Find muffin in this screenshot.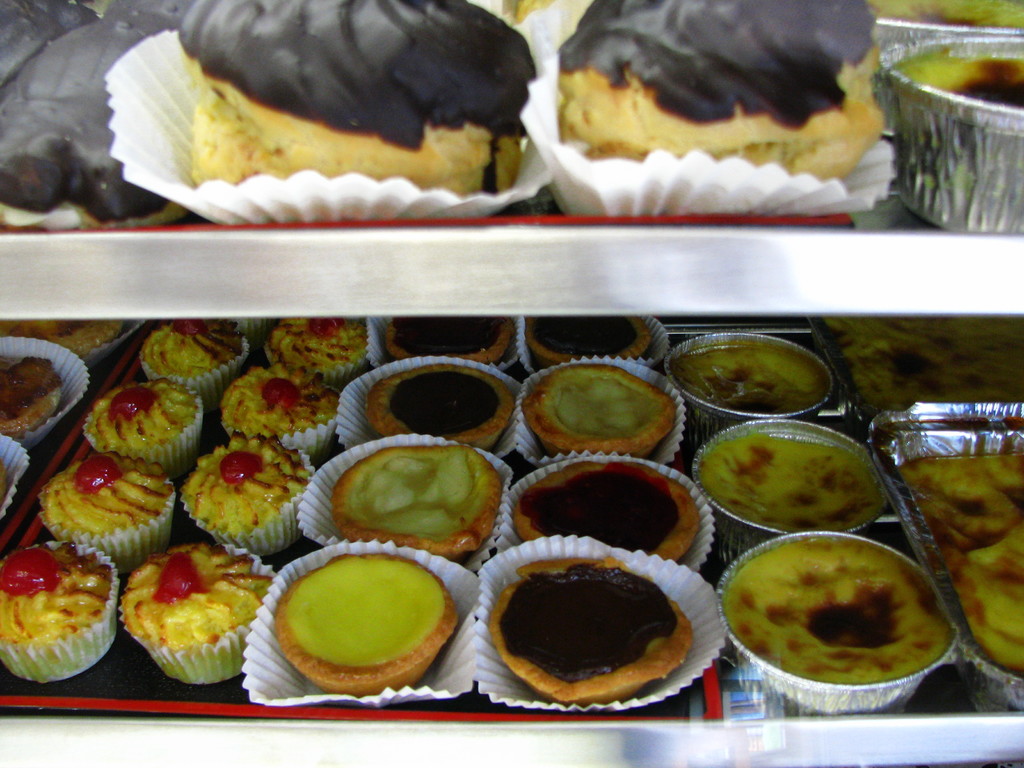
The bounding box for muffin is detection(685, 415, 892, 550).
